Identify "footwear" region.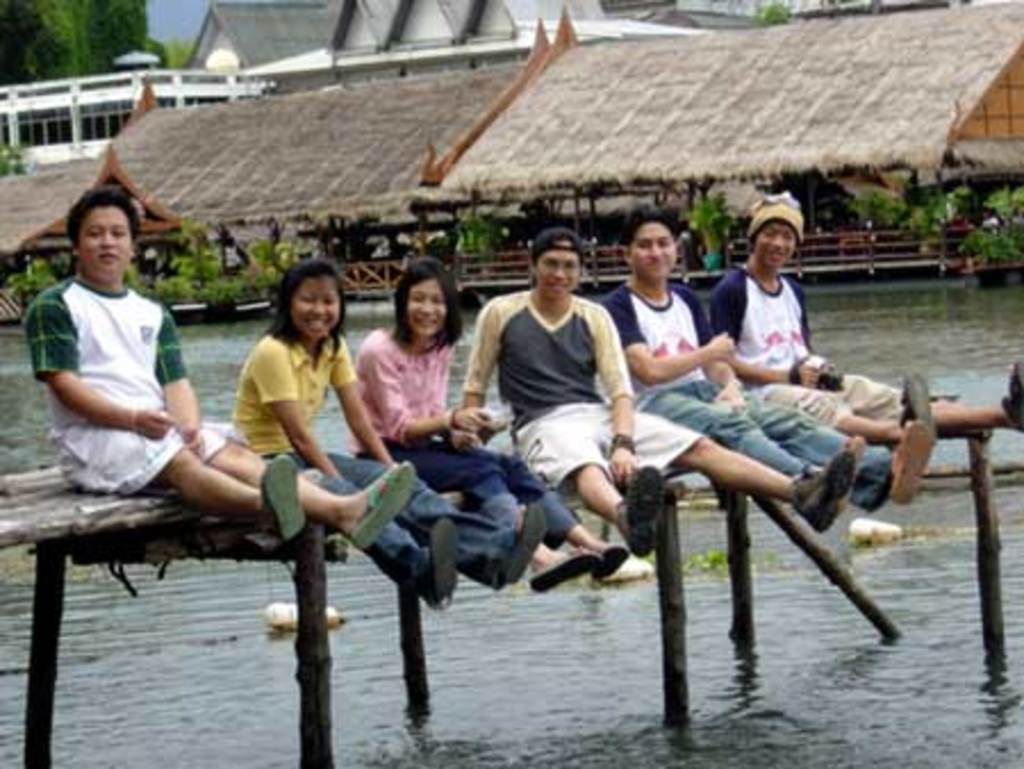
Region: rect(824, 435, 869, 514).
